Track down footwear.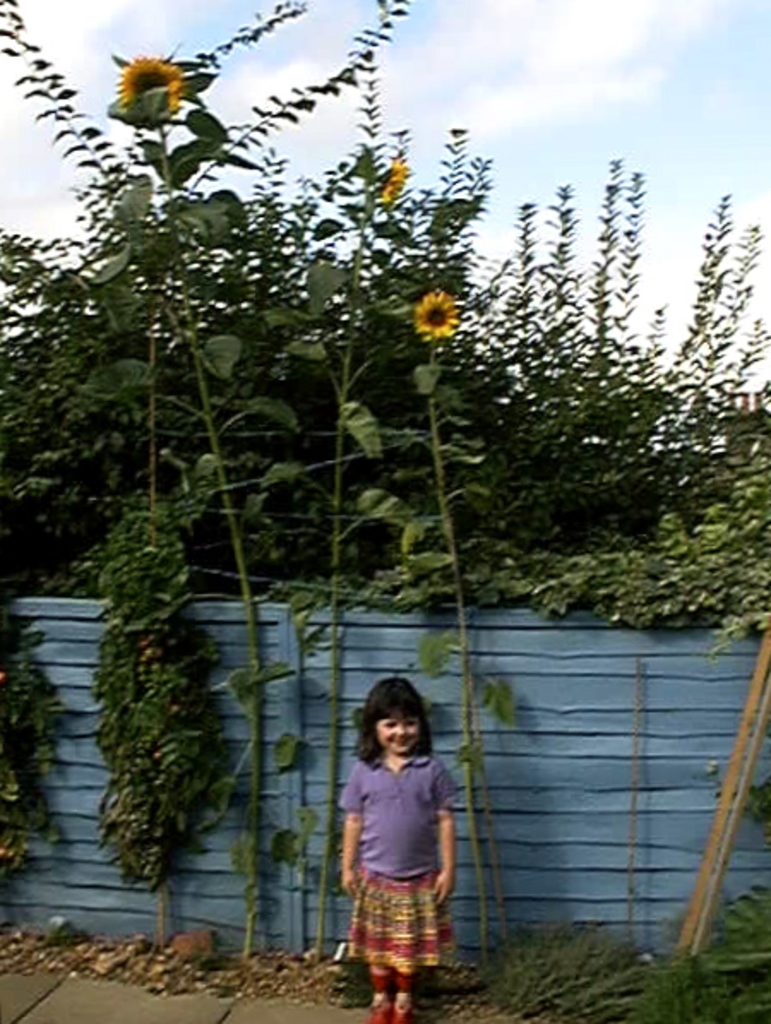
Tracked to 396/1002/406/1022.
